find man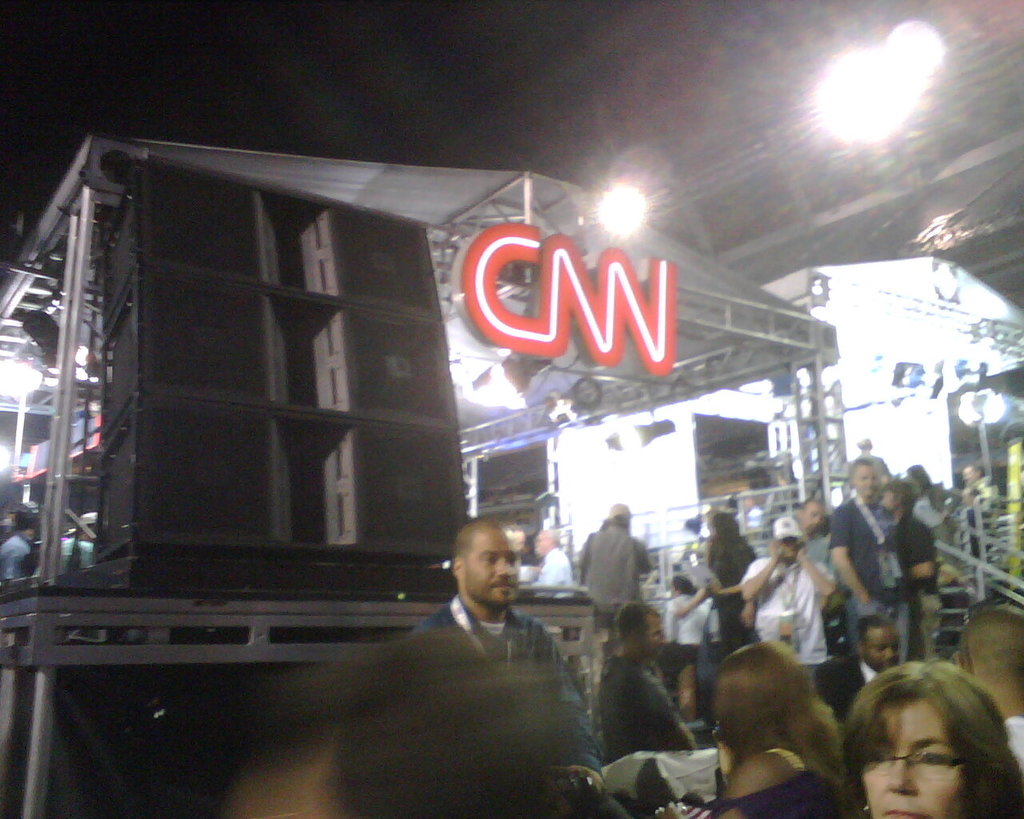
(left=789, top=497, right=846, bottom=654)
